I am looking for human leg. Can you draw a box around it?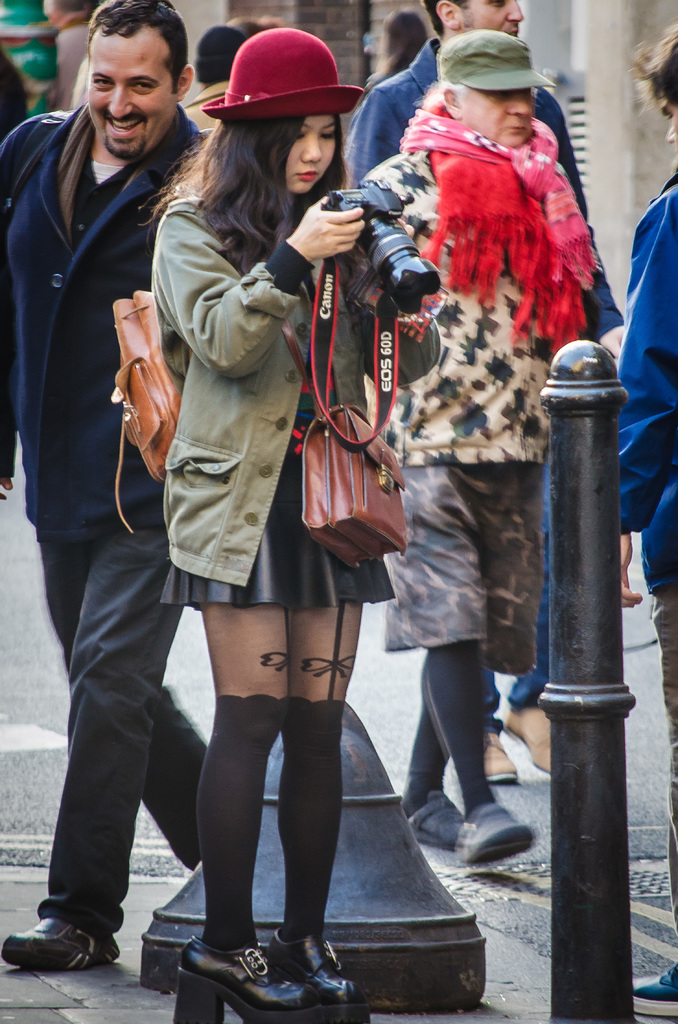
Sure, the bounding box is BBox(272, 452, 371, 1023).
